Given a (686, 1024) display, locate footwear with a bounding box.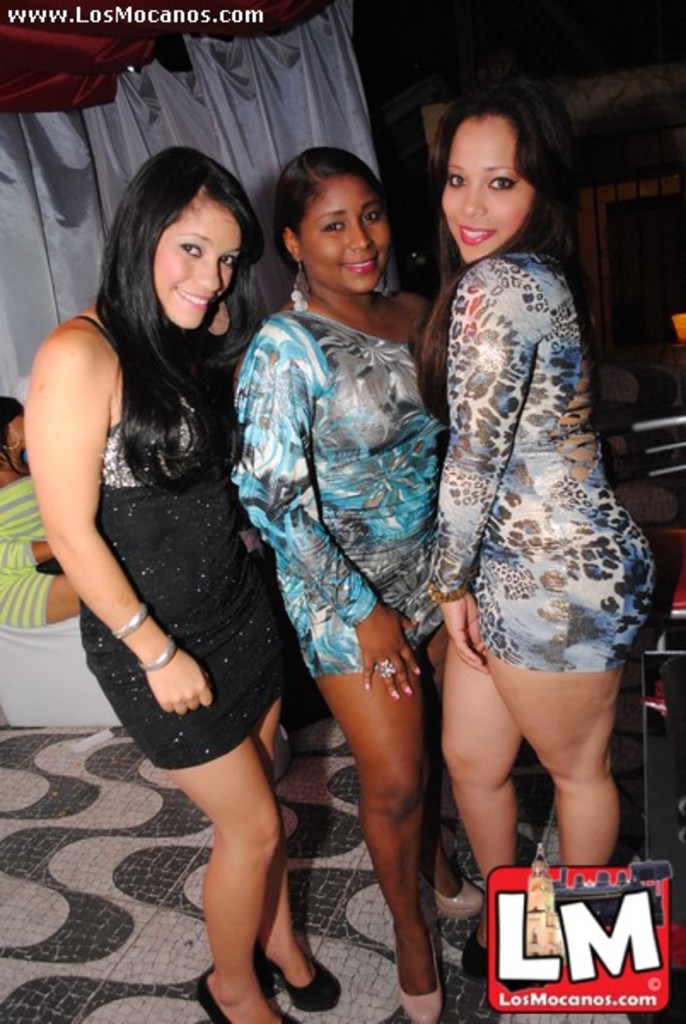
Located: (left=189, top=908, right=334, bottom=1012).
